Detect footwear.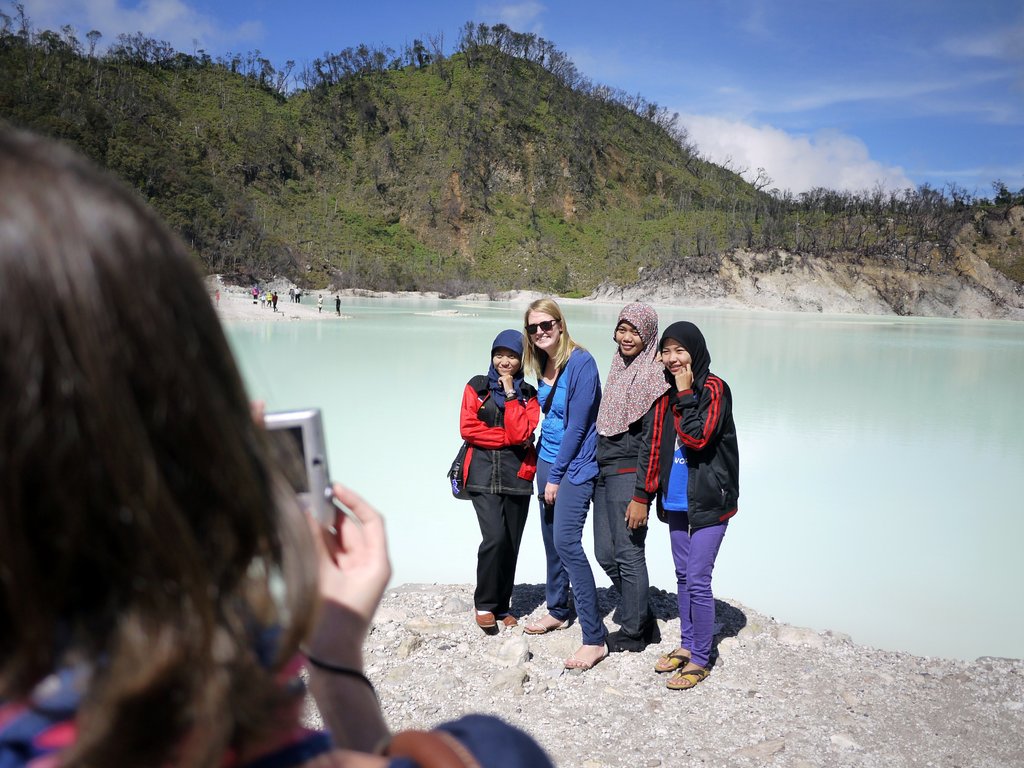
Detected at box=[520, 605, 567, 640].
